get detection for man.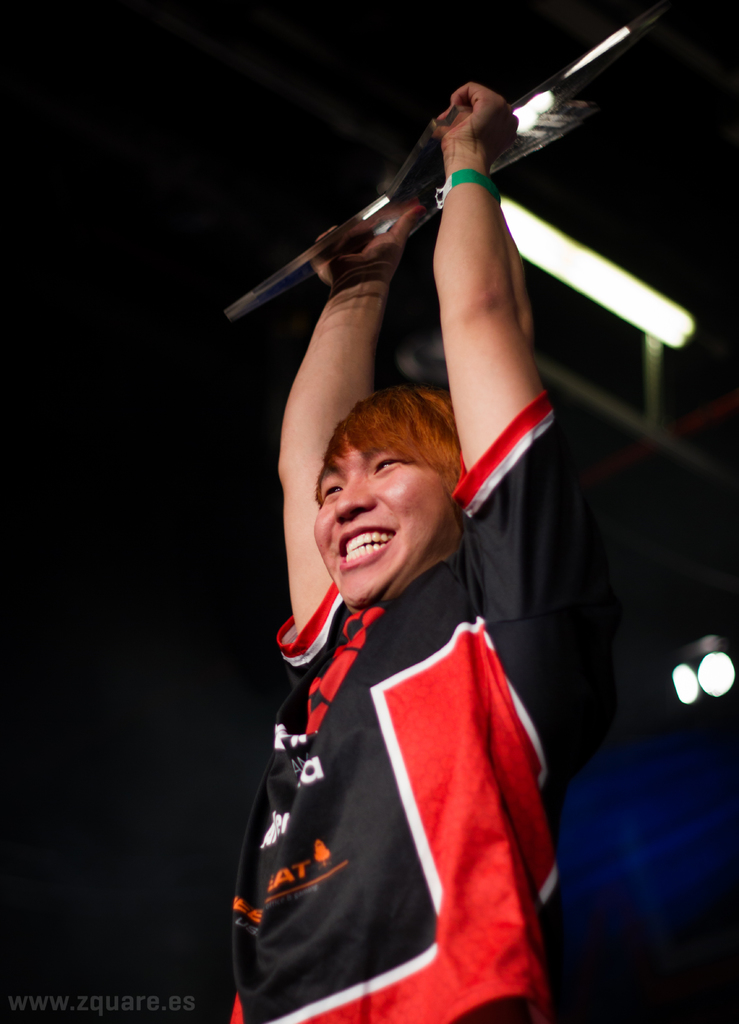
Detection: bbox=[229, 86, 582, 1023].
